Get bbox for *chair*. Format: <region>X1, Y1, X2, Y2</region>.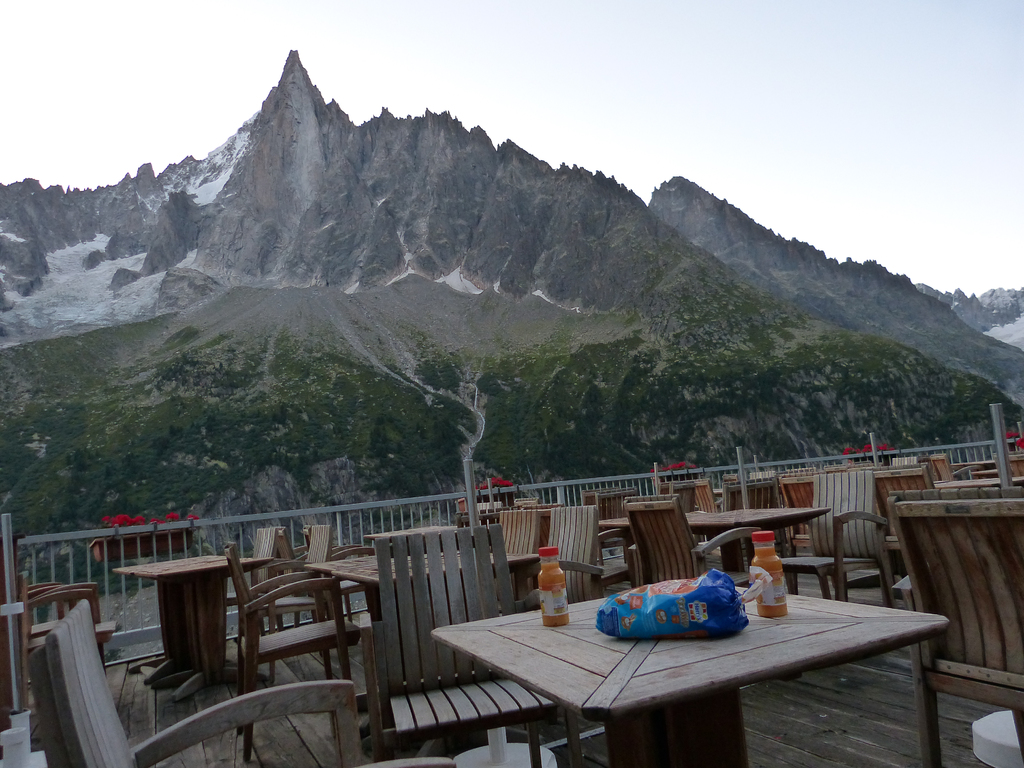
<region>499, 506, 555, 595</region>.
